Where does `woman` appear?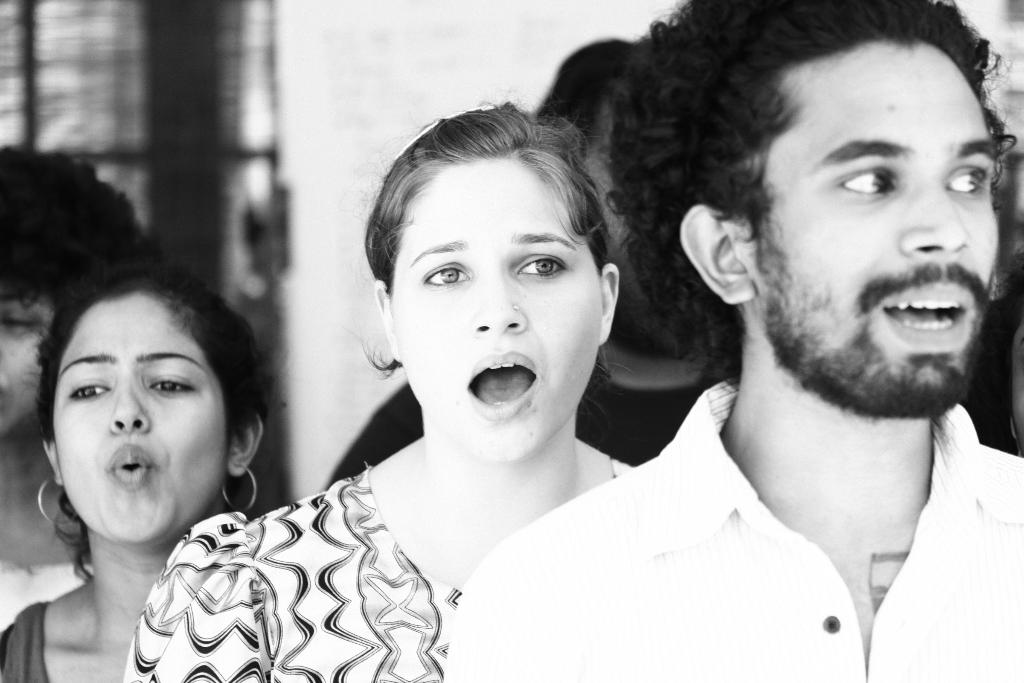
Appears at <bbox>0, 265, 276, 682</bbox>.
